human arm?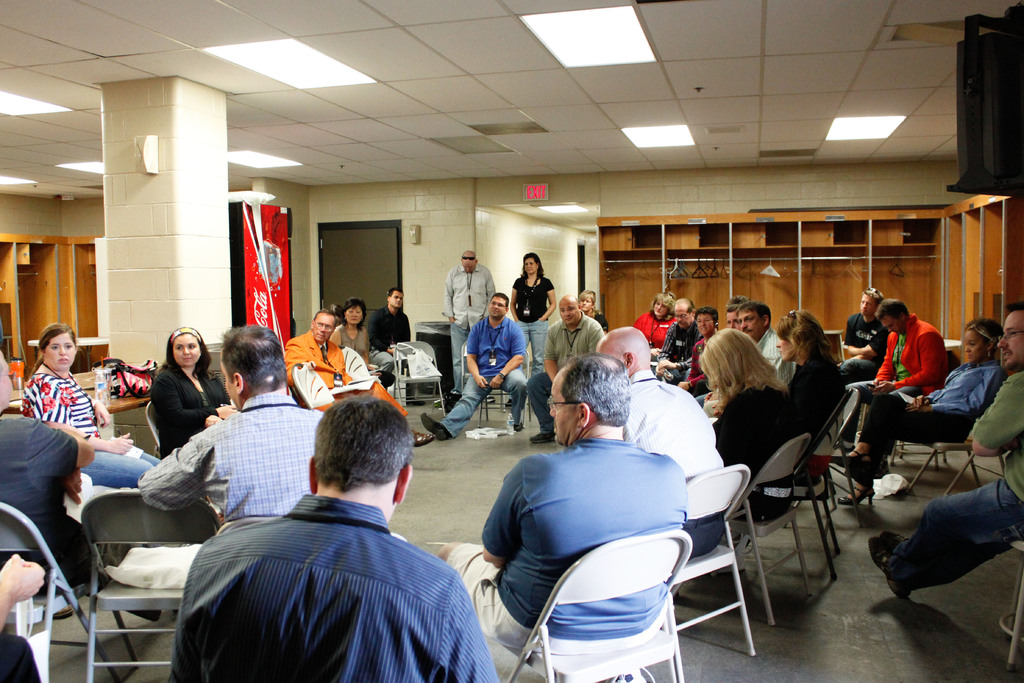
661 320 676 355
